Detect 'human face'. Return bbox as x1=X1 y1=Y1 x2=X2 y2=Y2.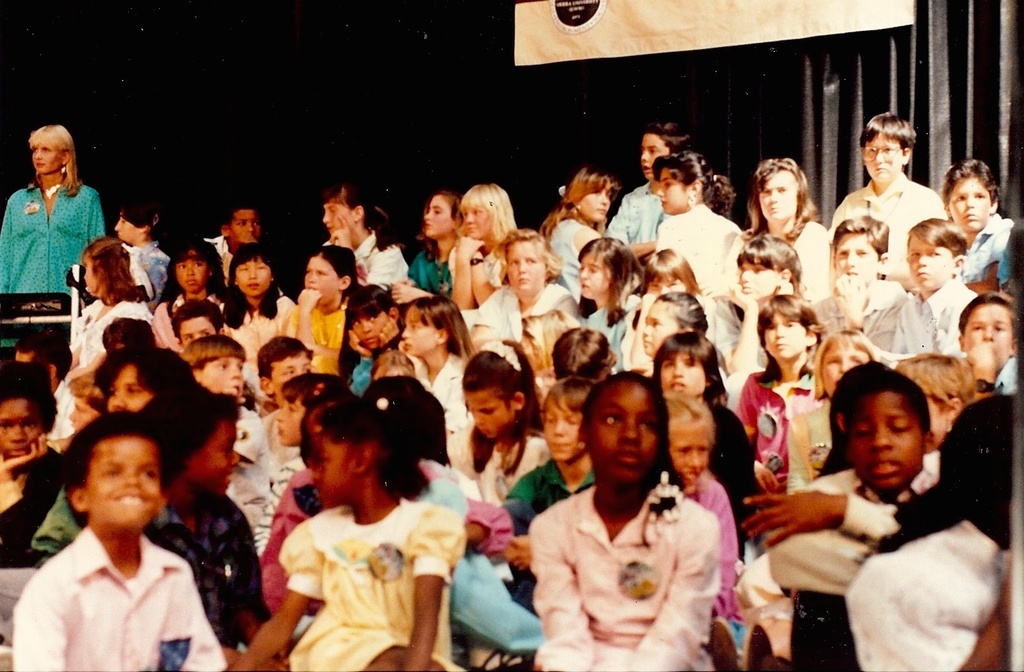
x1=424 y1=197 x2=451 y2=237.
